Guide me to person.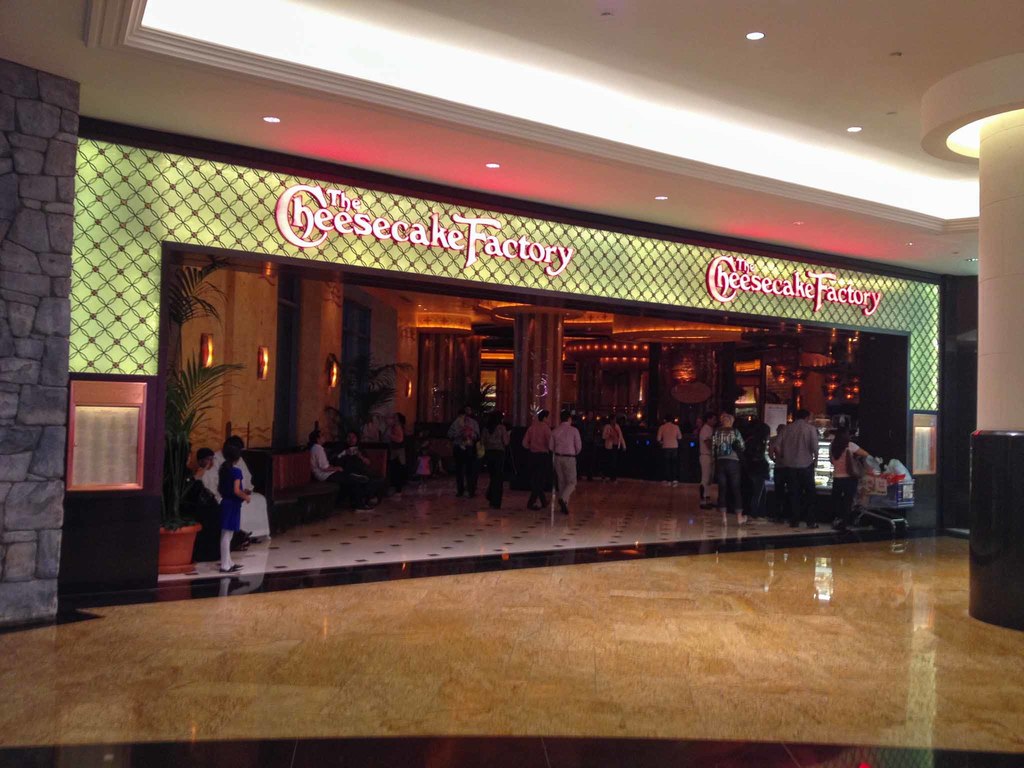
Guidance: {"x1": 520, "y1": 405, "x2": 556, "y2": 511}.
